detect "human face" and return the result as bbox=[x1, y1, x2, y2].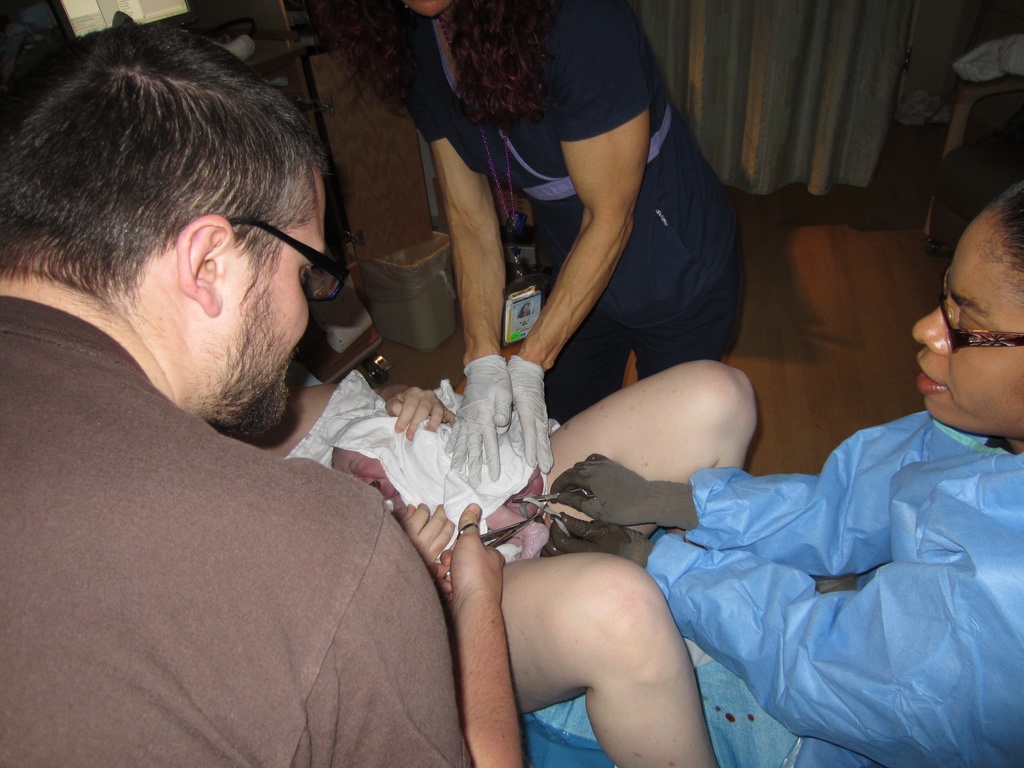
bbox=[912, 207, 1023, 426].
